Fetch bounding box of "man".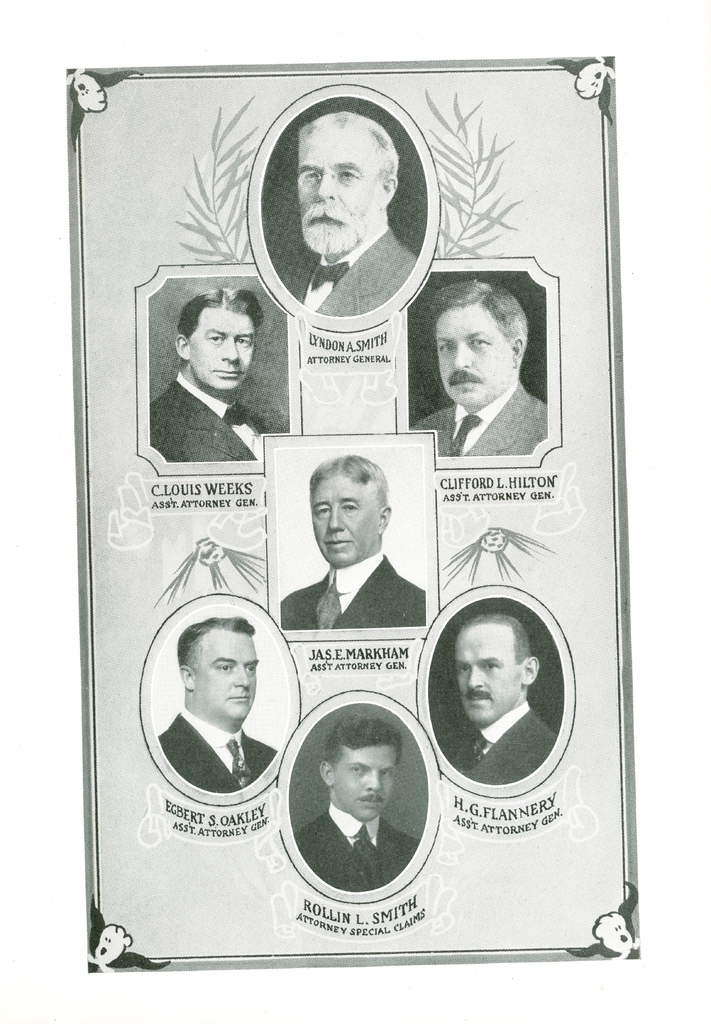
Bbox: x1=162, y1=621, x2=270, y2=791.
